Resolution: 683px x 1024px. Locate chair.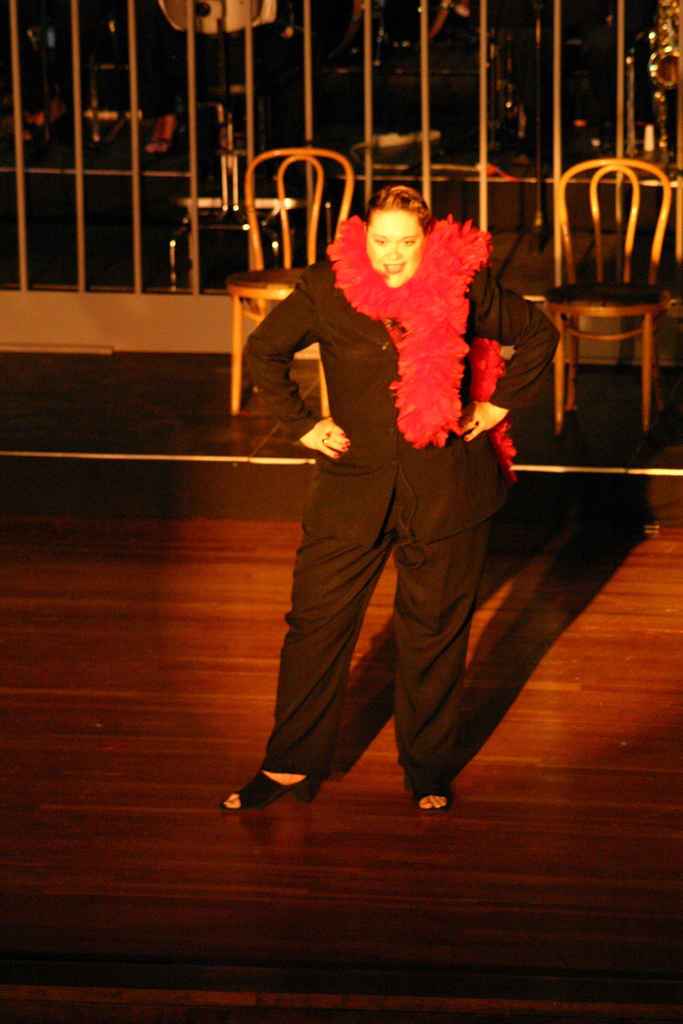
rect(538, 147, 677, 460).
